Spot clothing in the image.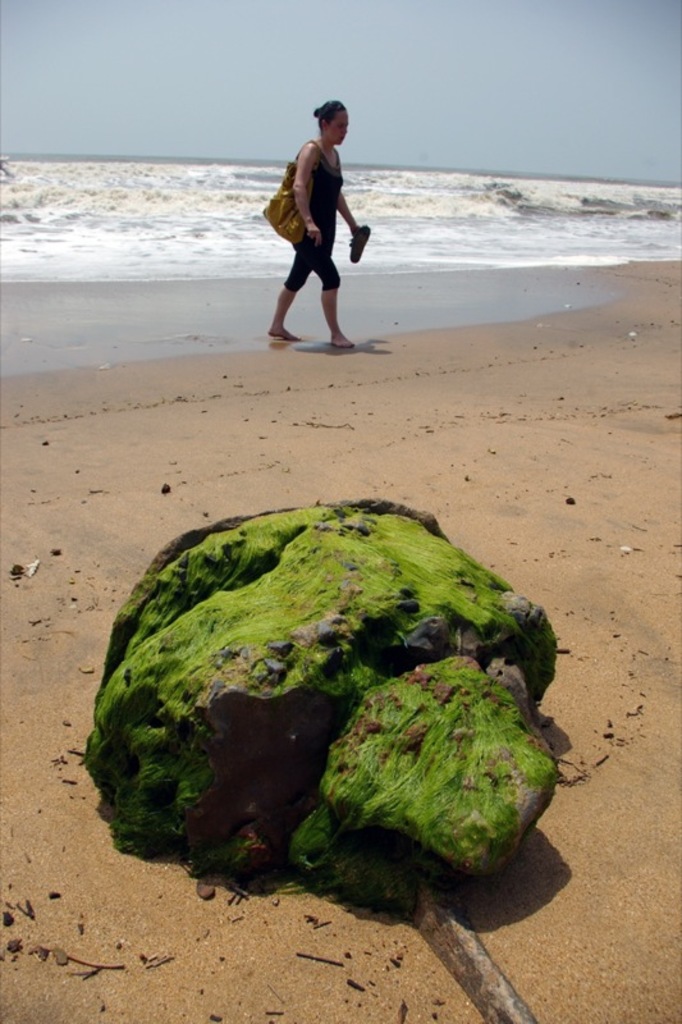
clothing found at x1=274, y1=108, x2=361, y2=288.
